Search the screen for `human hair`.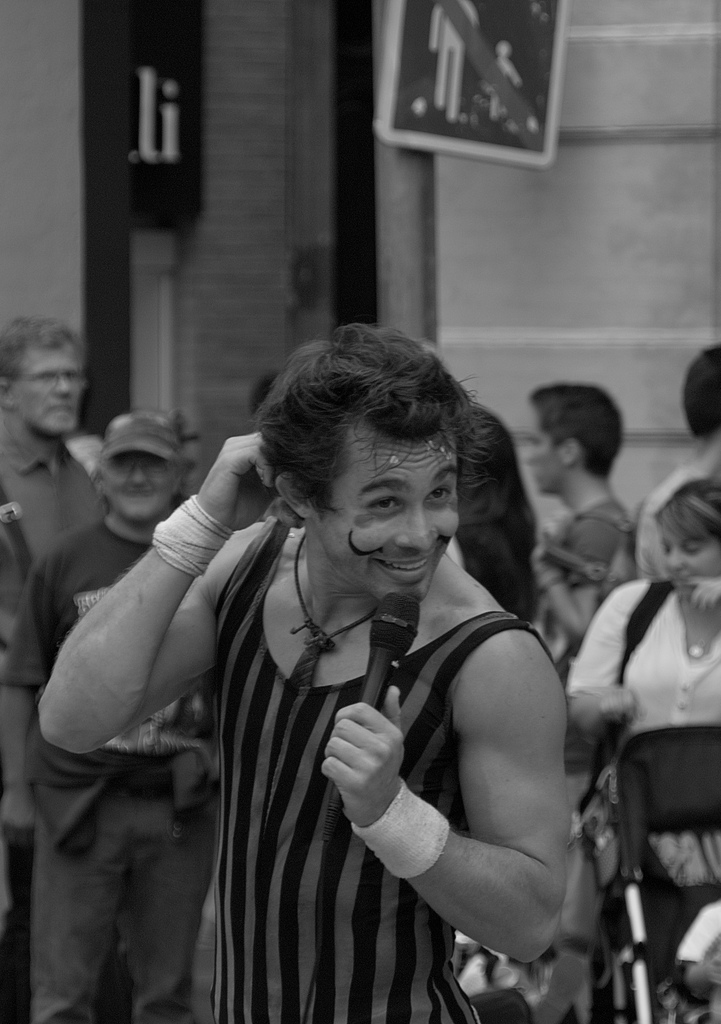
Found at detection(0, 317, 84, 387).
